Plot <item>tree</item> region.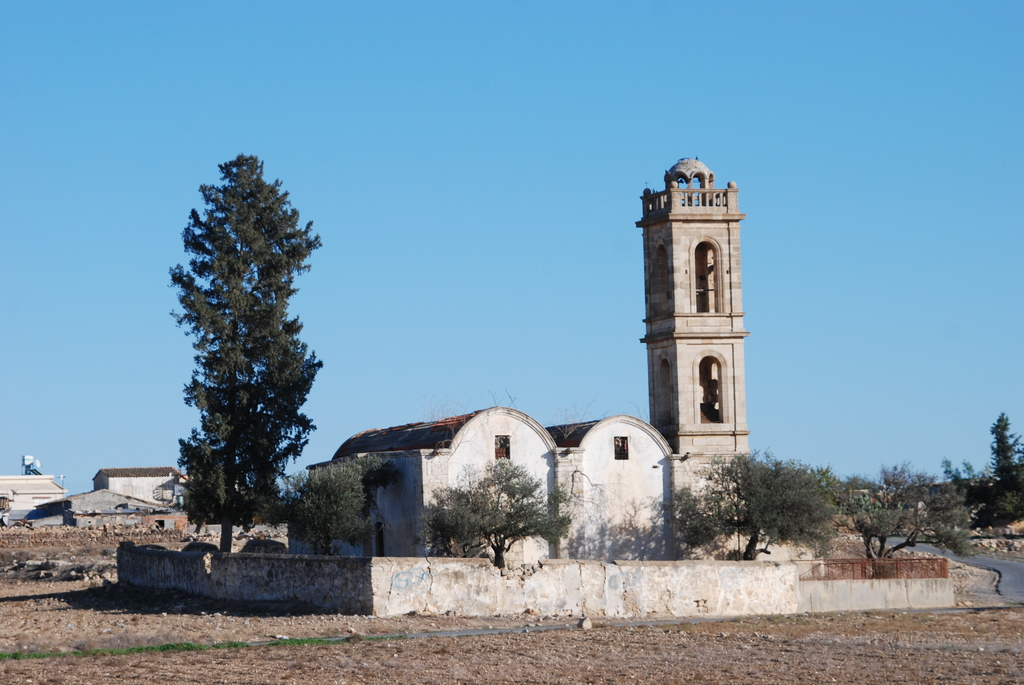
Plotted at crop(661, 439, 850, 557).
